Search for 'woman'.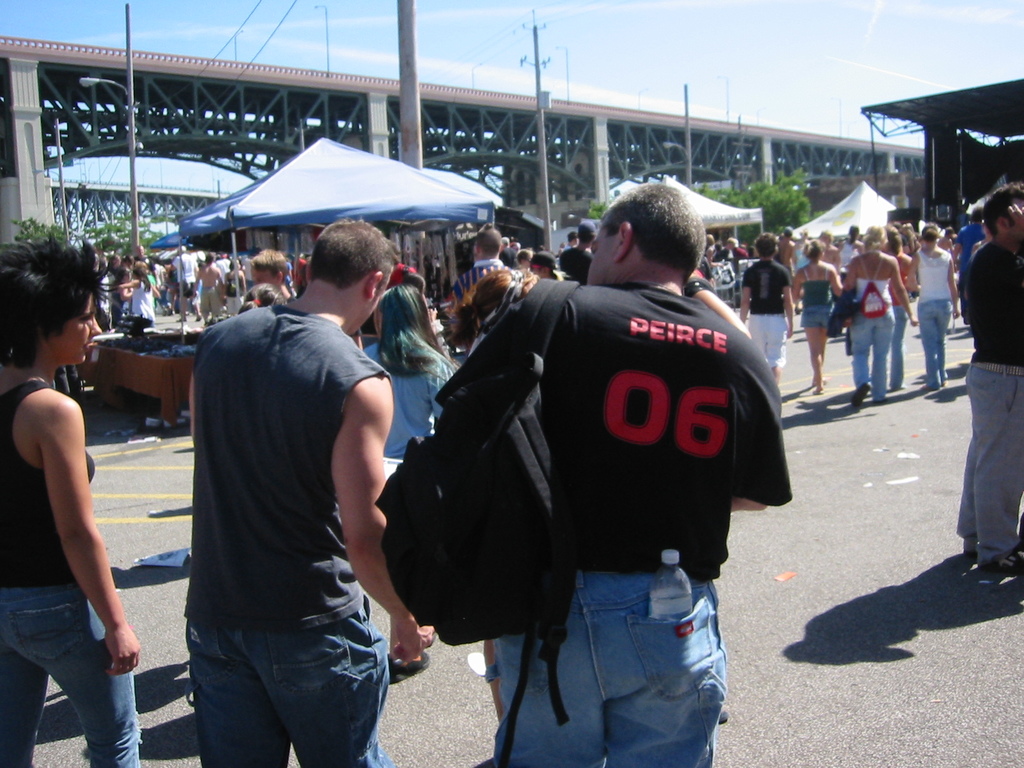
Found at bbox=[838, 223, 916, 402].
